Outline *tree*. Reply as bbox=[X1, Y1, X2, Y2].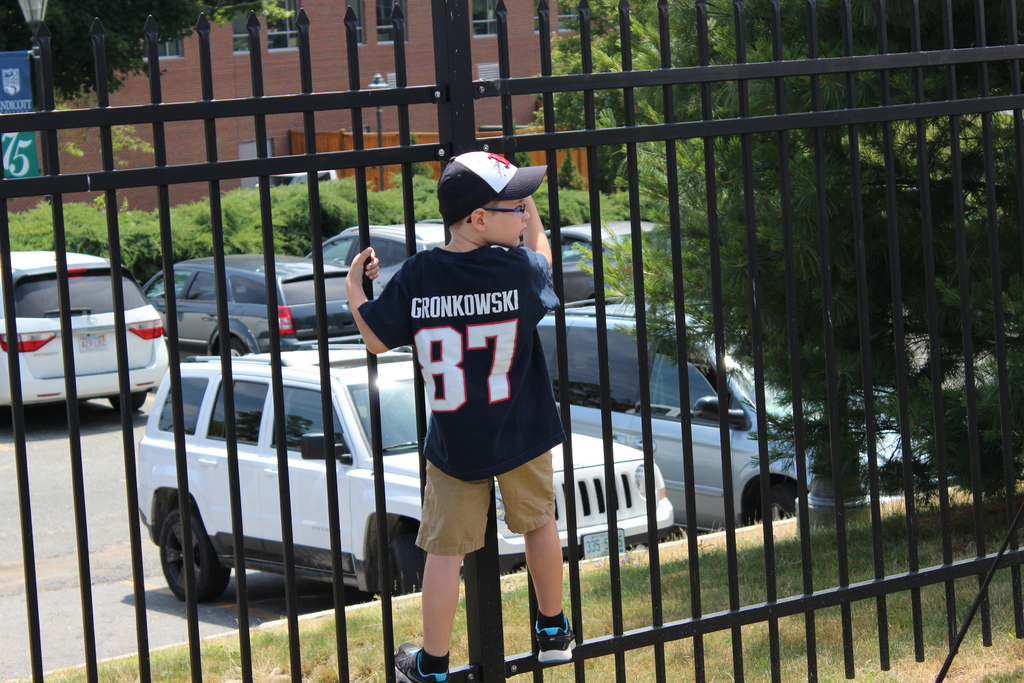
bbox=[0, 0, 292, 119].
